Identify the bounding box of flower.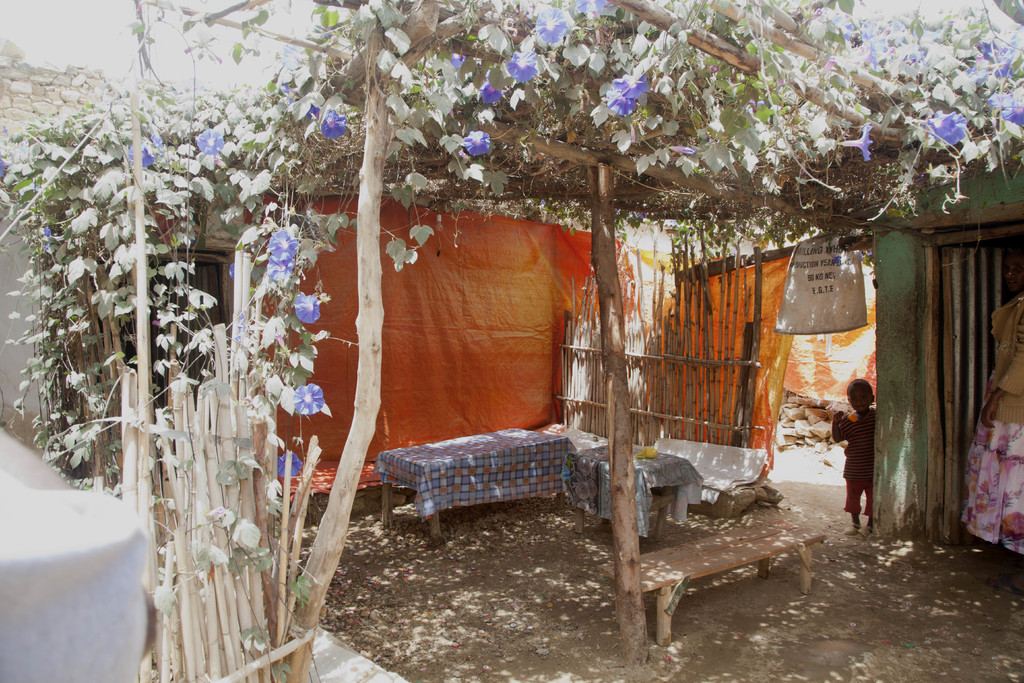
[left=277, top=78, right=298, bottom=93].
